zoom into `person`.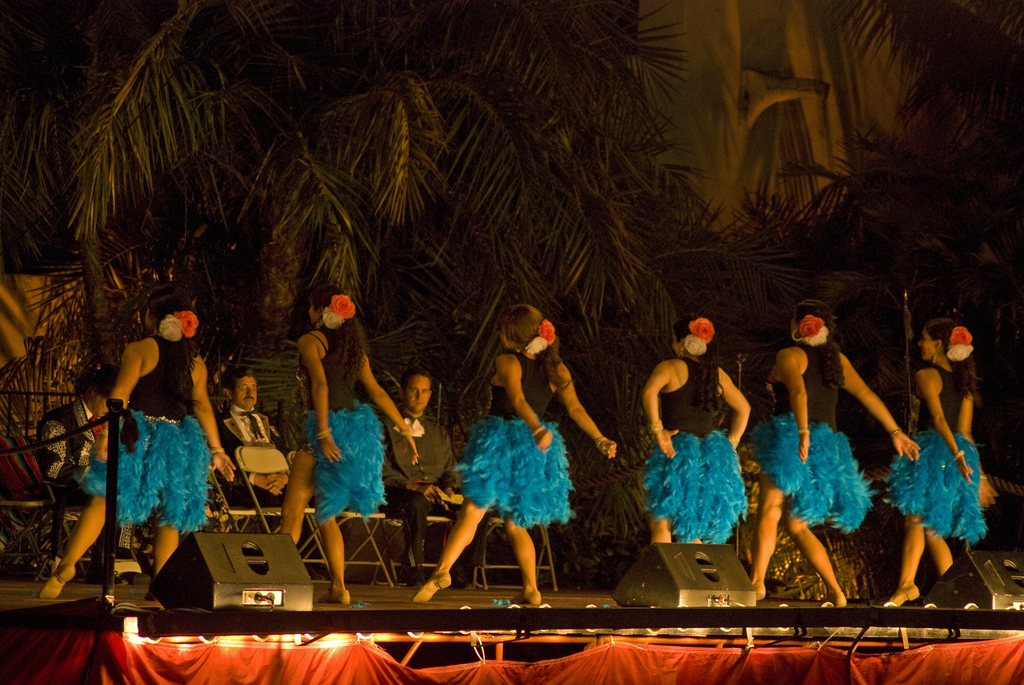
Zoom target: select_region(211, 365, 312, 505).
